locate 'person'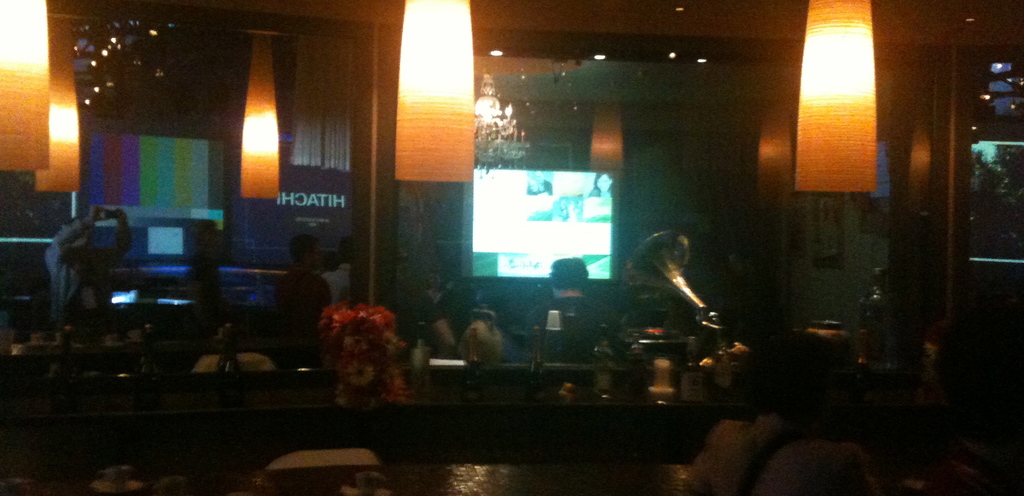
(x1=526, y1=268, x2=621, y2=385)
